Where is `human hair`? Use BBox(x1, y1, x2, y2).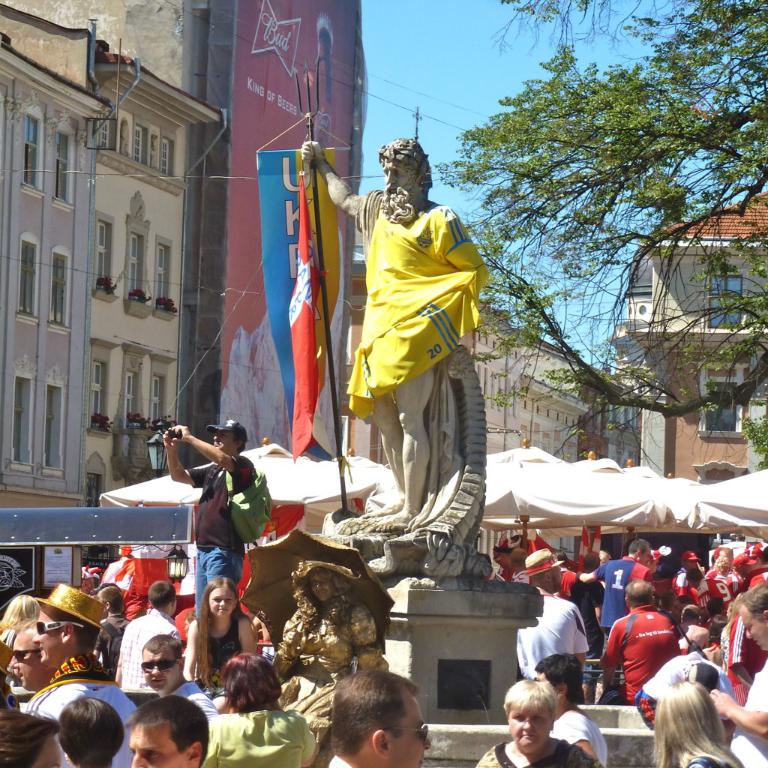
BBox(21, 616, 38, 633).
